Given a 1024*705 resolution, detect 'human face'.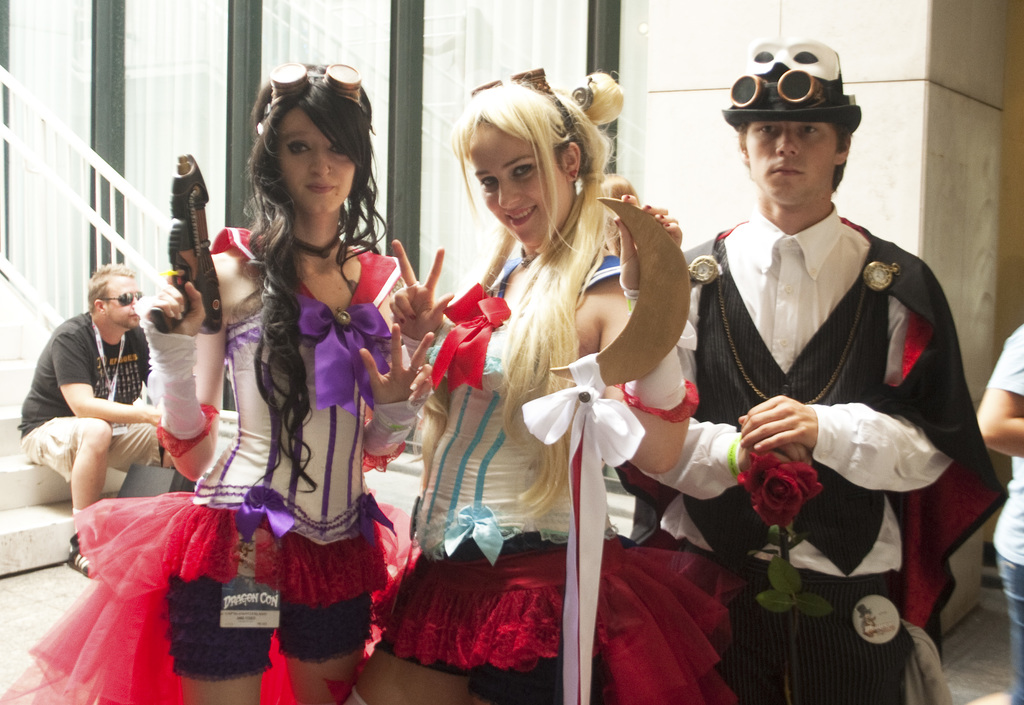
rect(740, 118, 849, 204).
